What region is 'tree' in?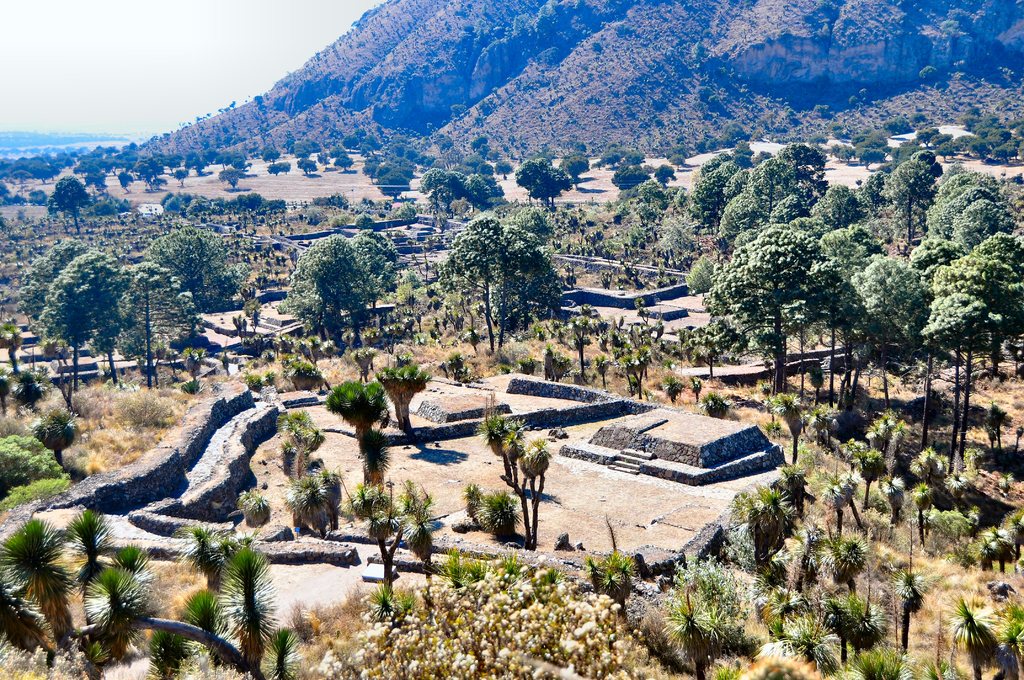
[181, 585, 225, 668].
